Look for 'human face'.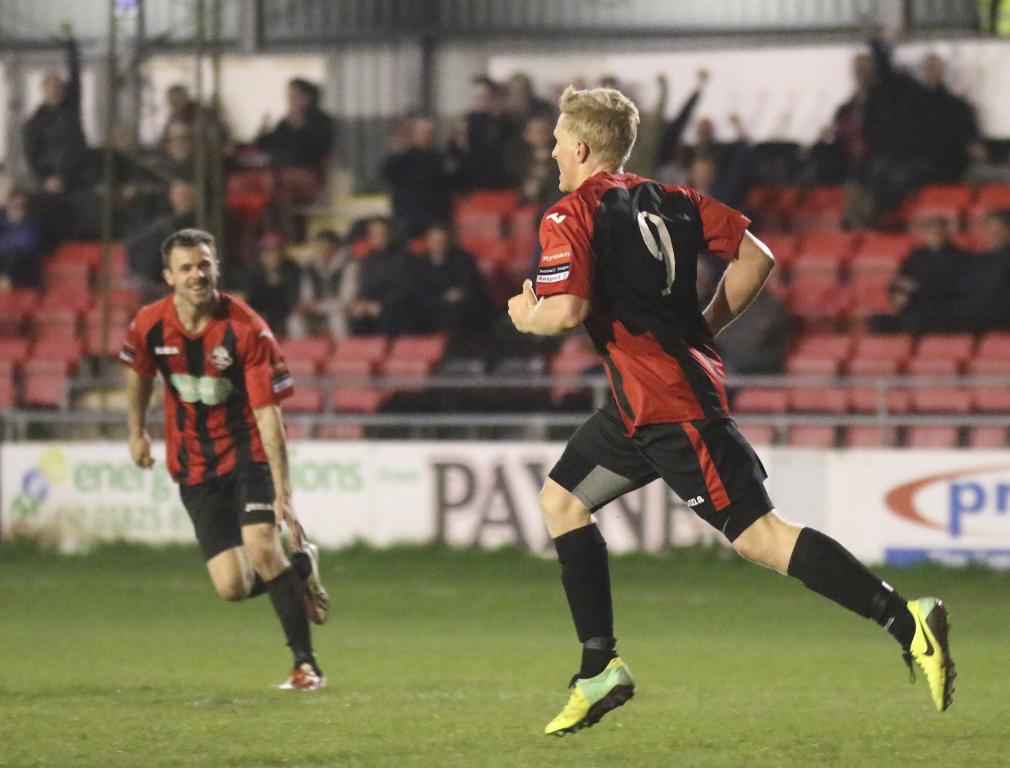
Found: locate(549, 112, 576, 189).
